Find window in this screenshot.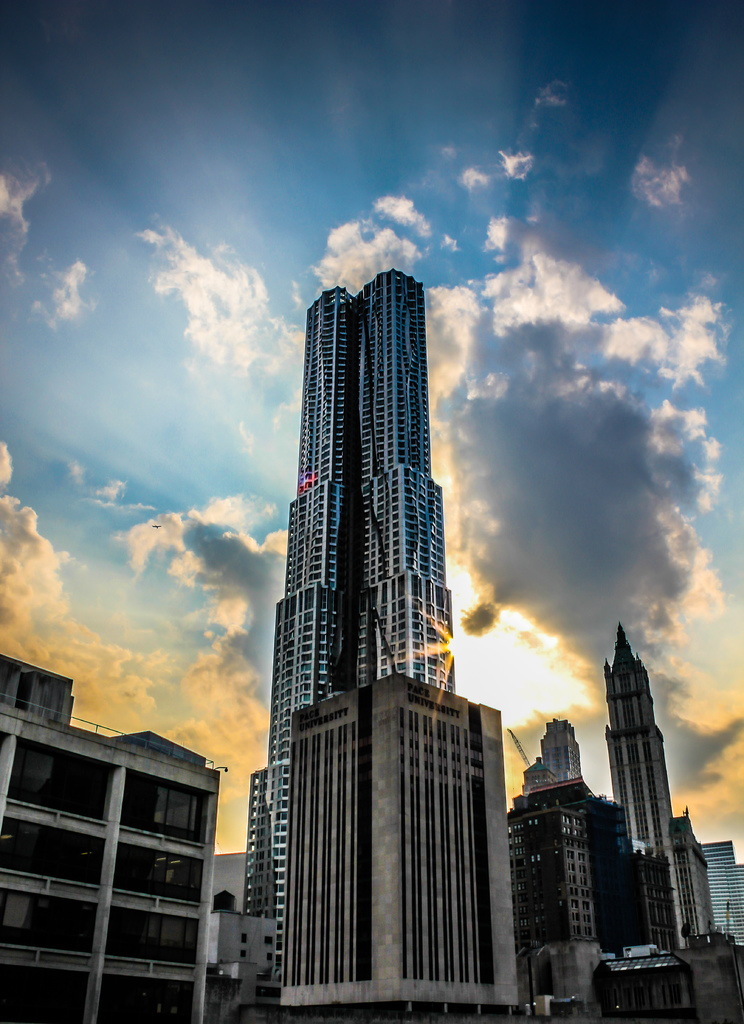
The bounding box for window is detection(0, 959, 91, 1023).
